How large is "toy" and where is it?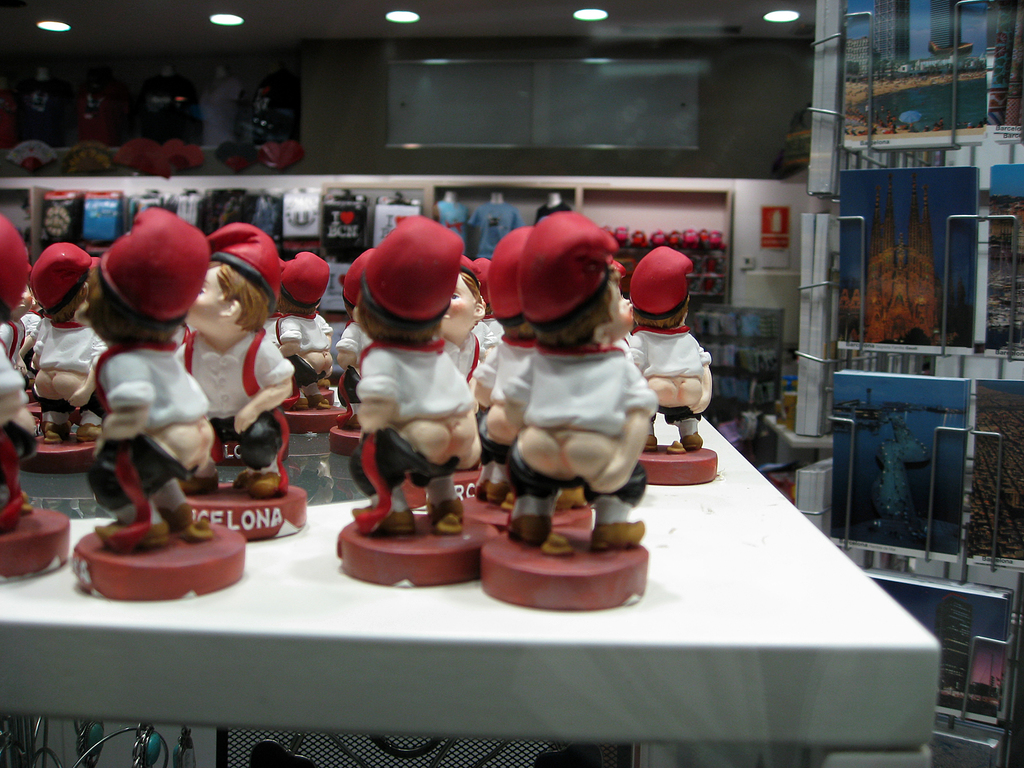
Bounding box: {"x1": 170, "y1": 224, "x2": 300, "y2": 550}.
